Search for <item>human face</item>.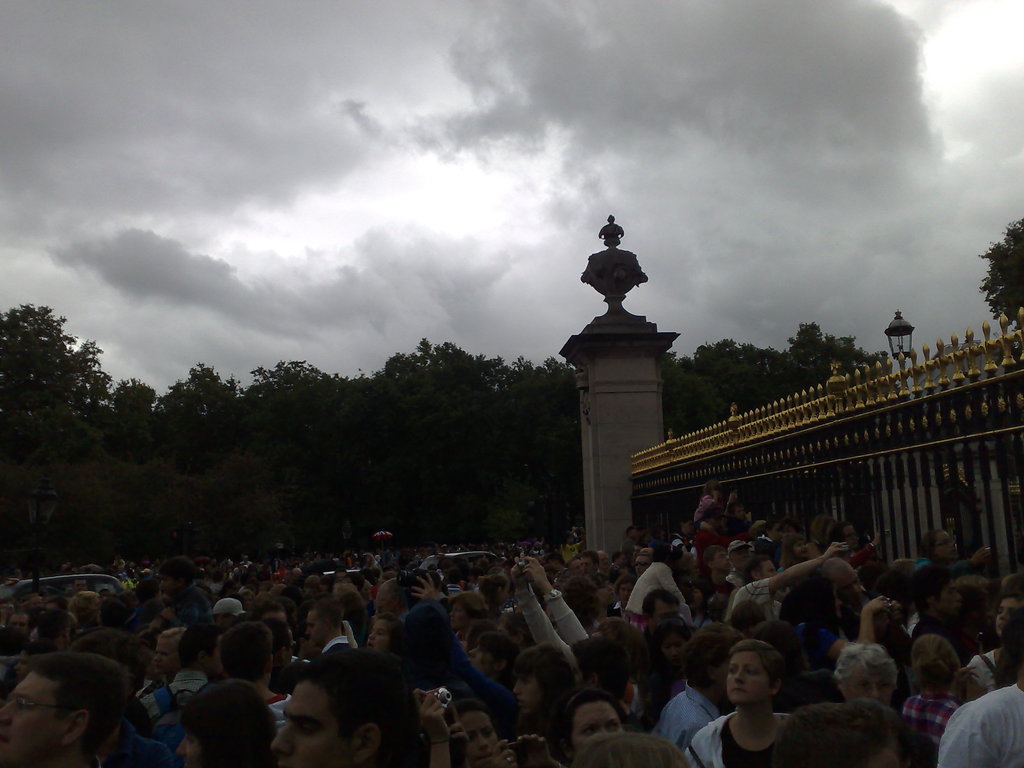
Found at left=576, top=702, right=620, bottom=743.
